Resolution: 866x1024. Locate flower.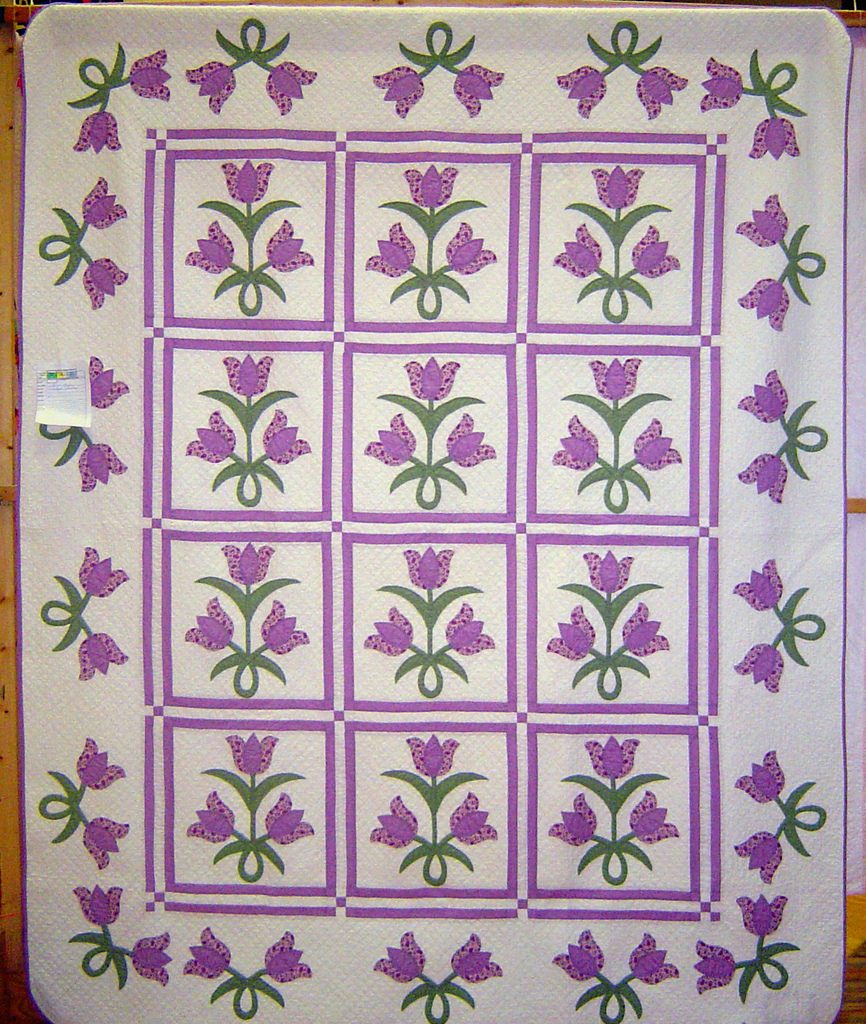
<region>73, 881, 125, 922</region>.
